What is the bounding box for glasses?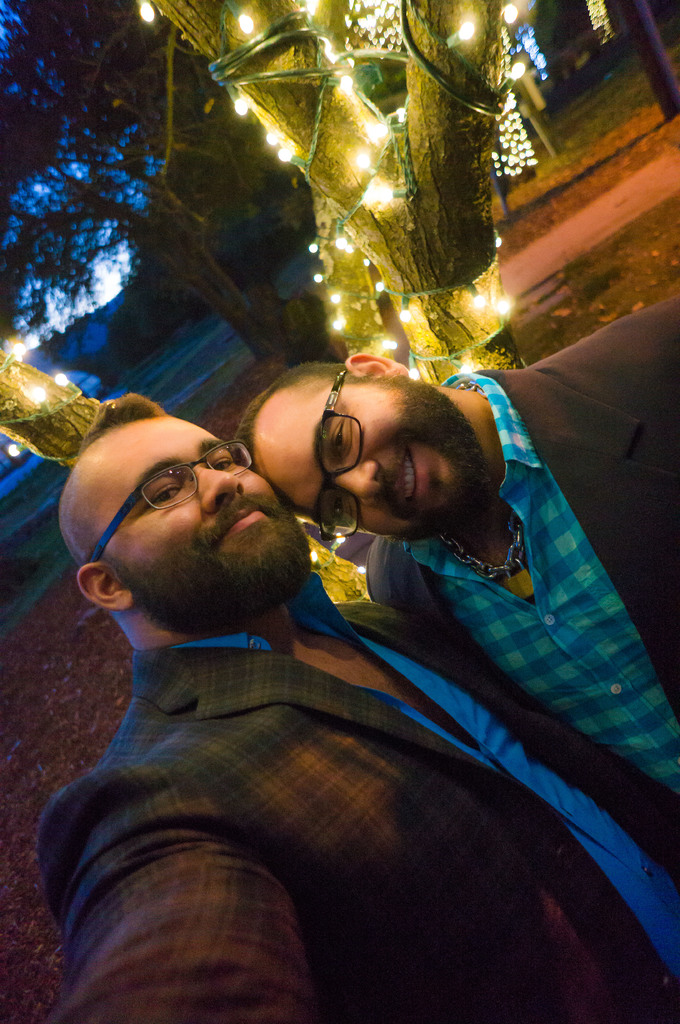
[x1=319, y1=364, x2=367, y2=540].
